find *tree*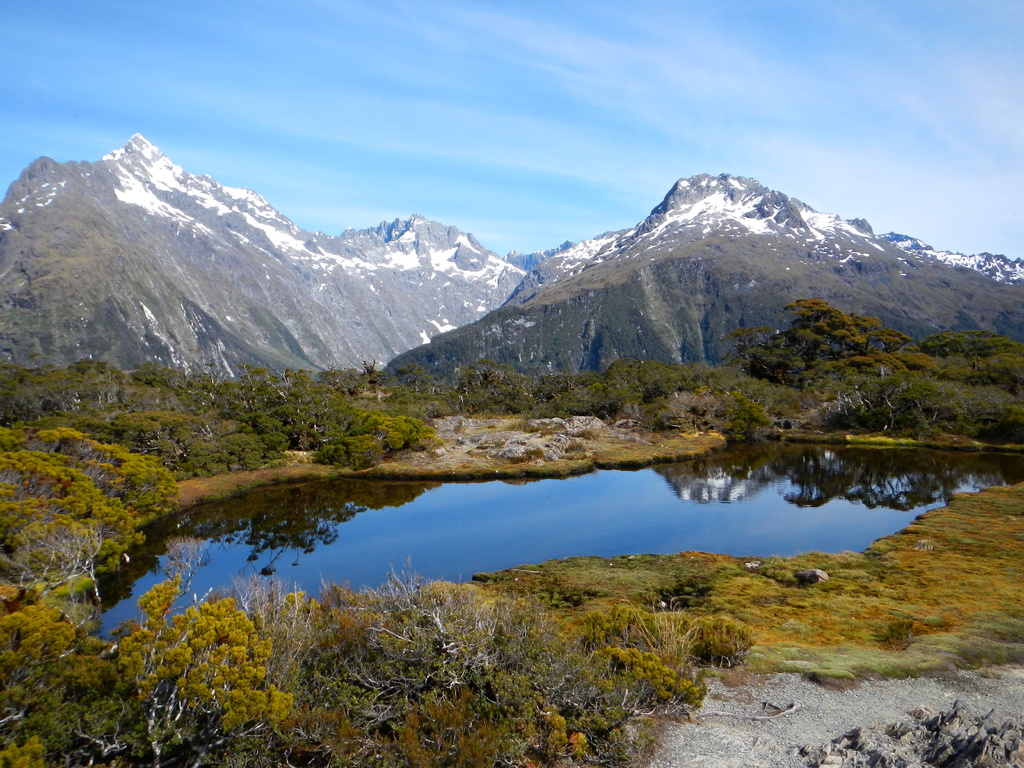
pyautogui.locateOnScreen(713, 289, 900, 391)
